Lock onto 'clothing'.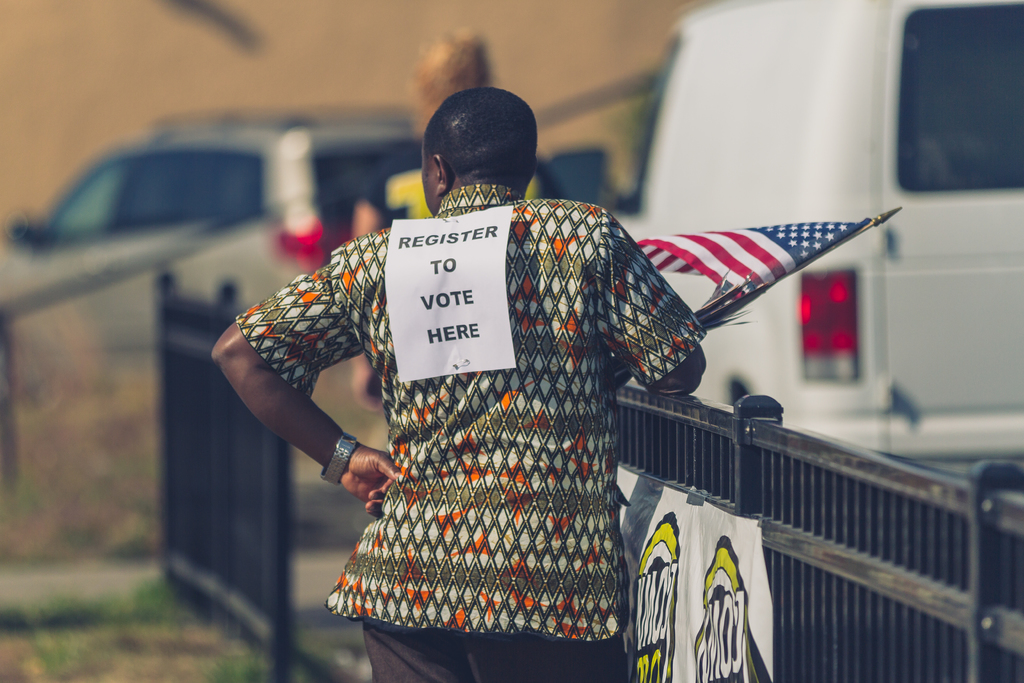
Locked: (232, 180, 699, 682).
